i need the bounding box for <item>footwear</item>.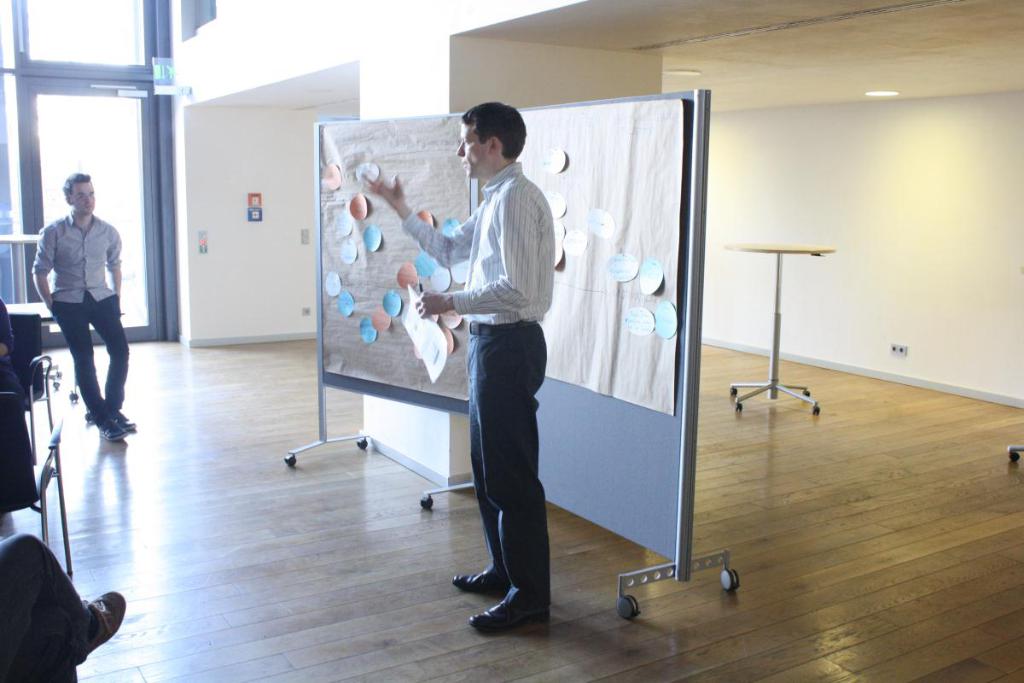
Here it is: bbox(445, 563, 509, 593).
